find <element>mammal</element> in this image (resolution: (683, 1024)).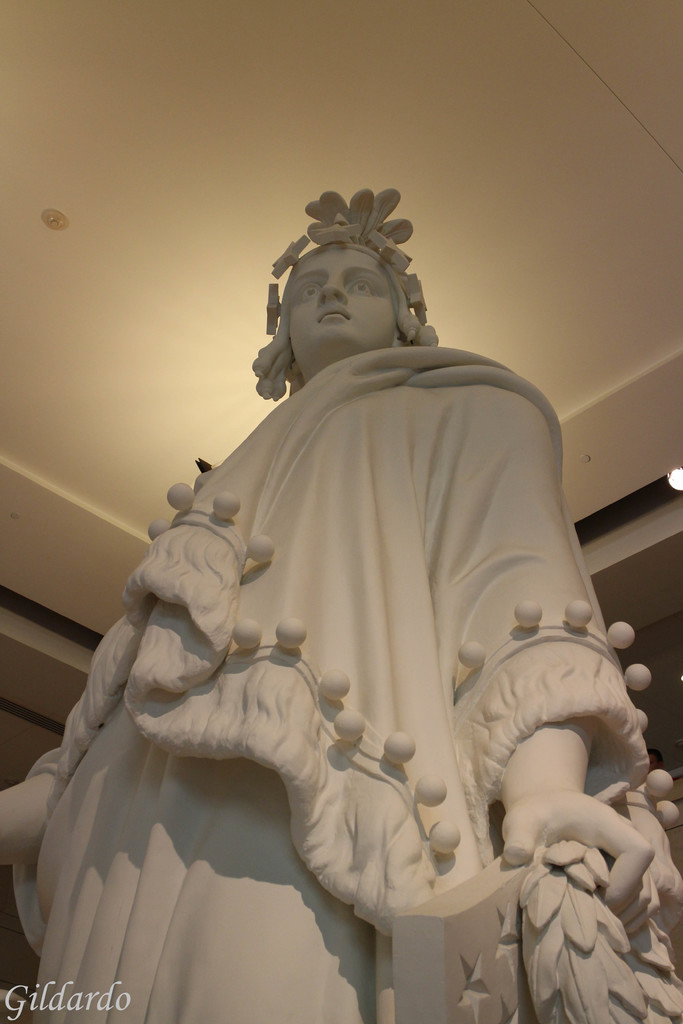
bbox=[1, 262, 634, 968].
